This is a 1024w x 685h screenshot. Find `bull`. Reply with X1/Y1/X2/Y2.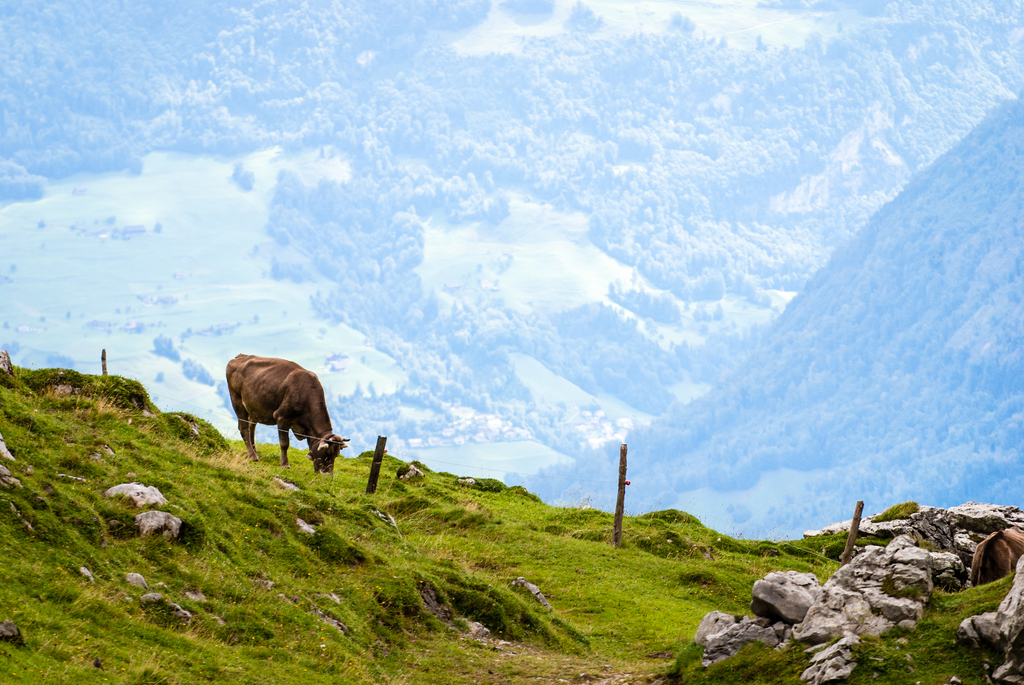
223/354/345/482.
